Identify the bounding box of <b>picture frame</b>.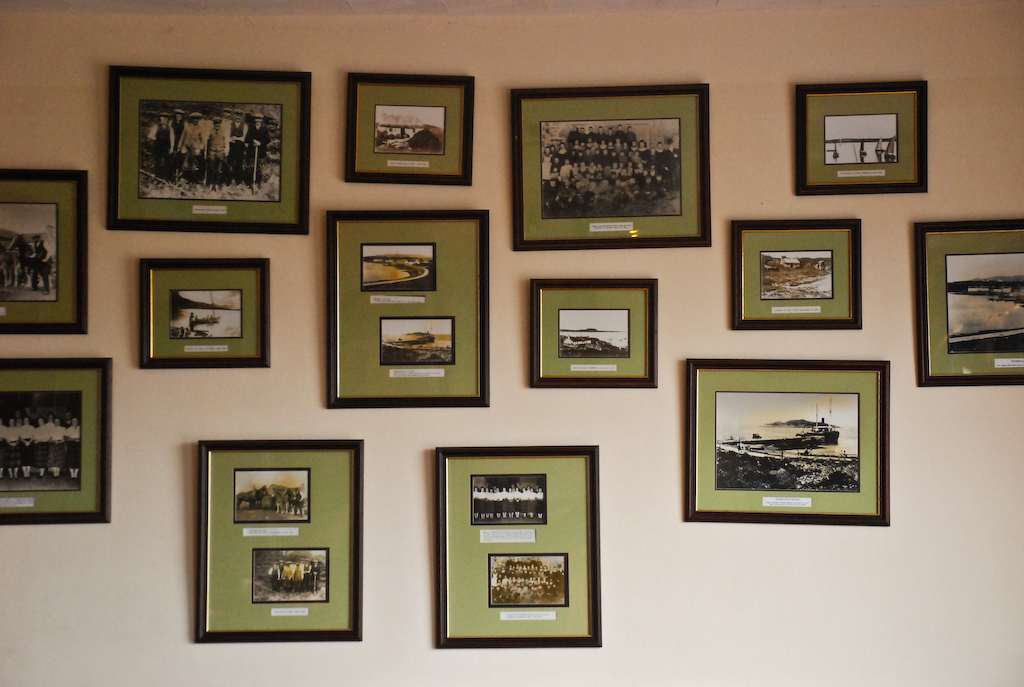
Rect(678, 347, 901, 538).
